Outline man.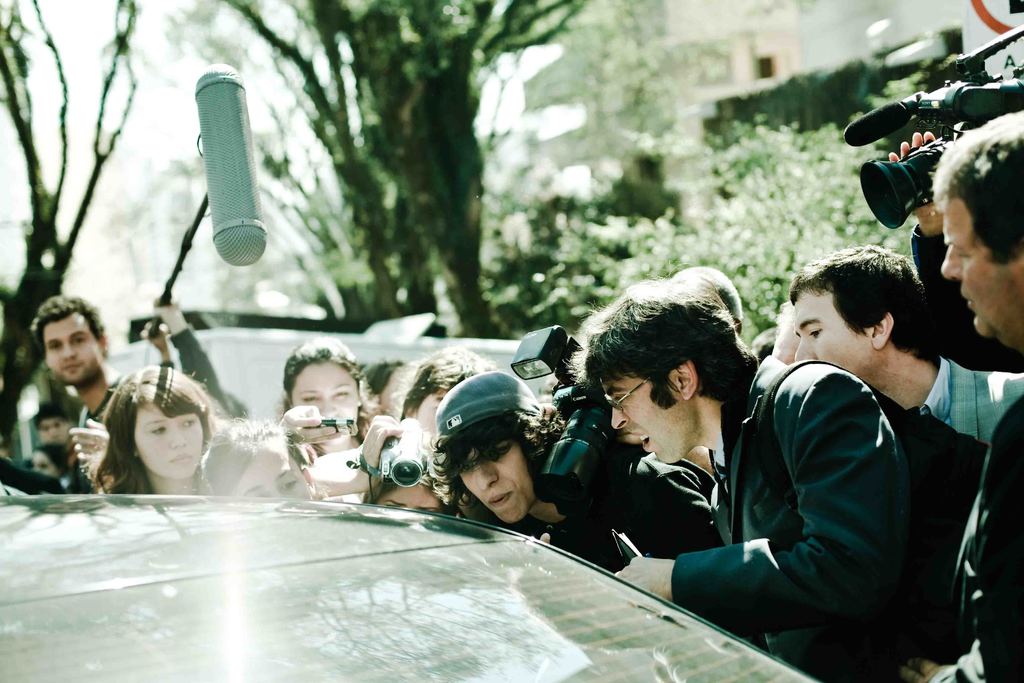
Outline: 584,283,888,640.
